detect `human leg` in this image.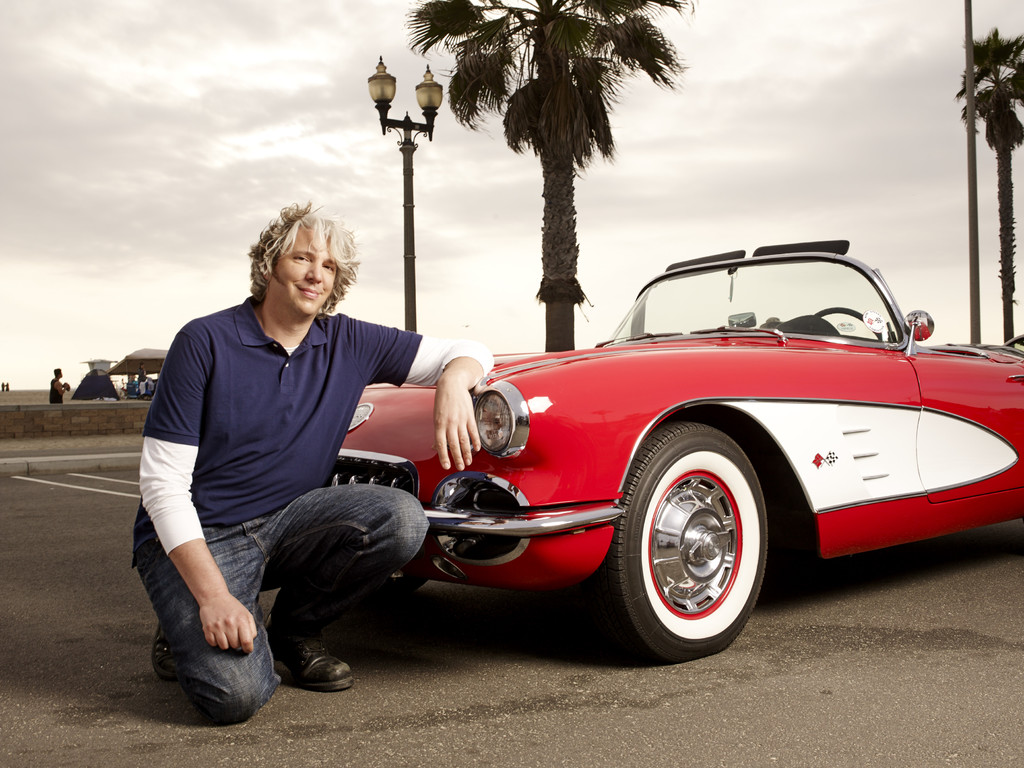
Detection: bbox=(150, 524, 283, 735).
